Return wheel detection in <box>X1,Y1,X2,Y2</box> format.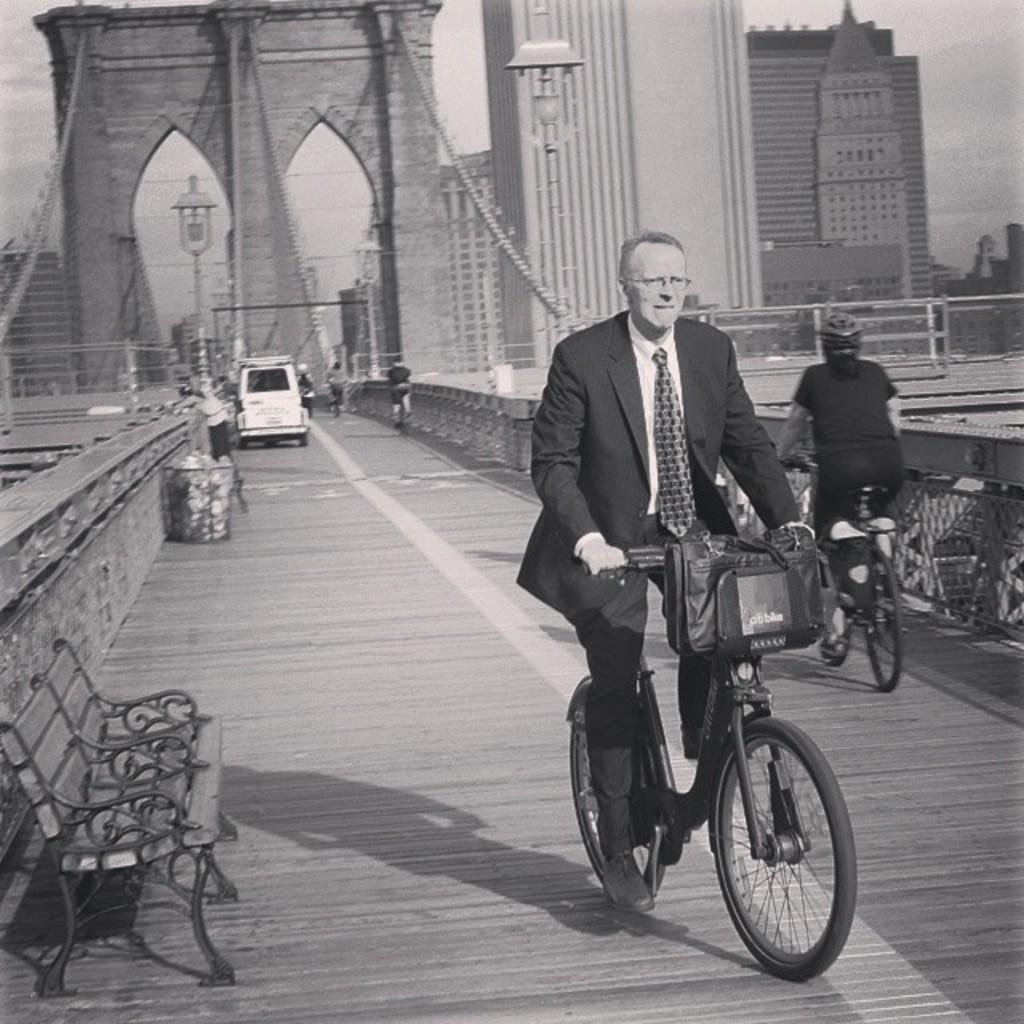
<box>818,584,850,659</box>.
